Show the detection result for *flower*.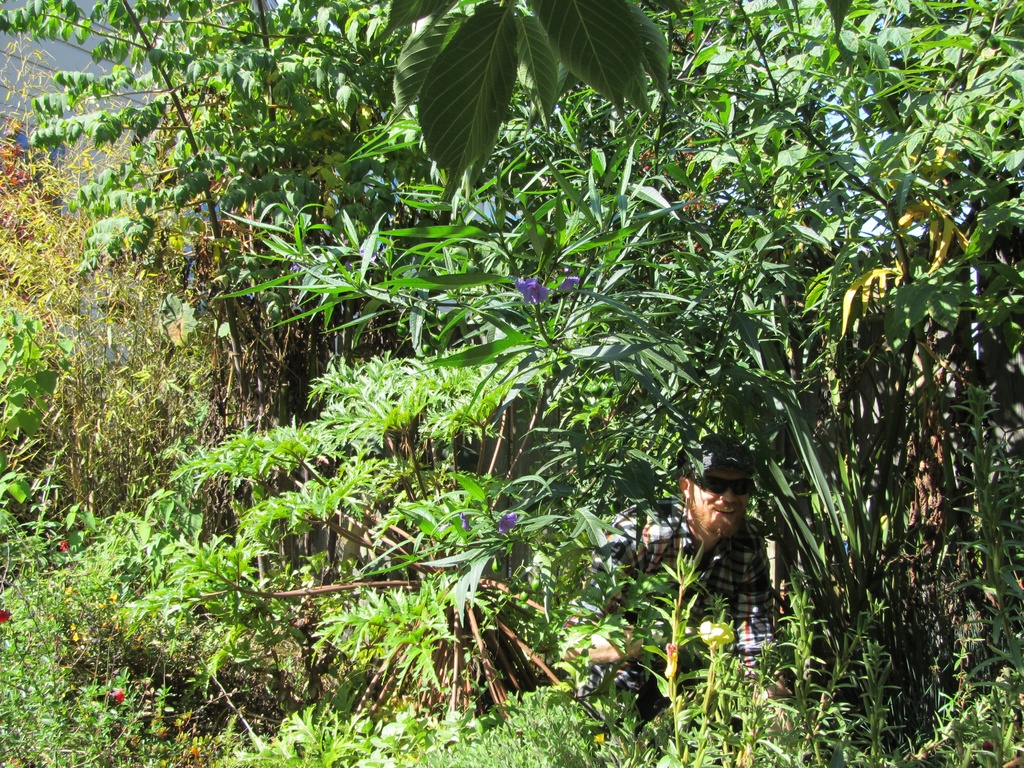
crop(513, 276, 547, 305).
